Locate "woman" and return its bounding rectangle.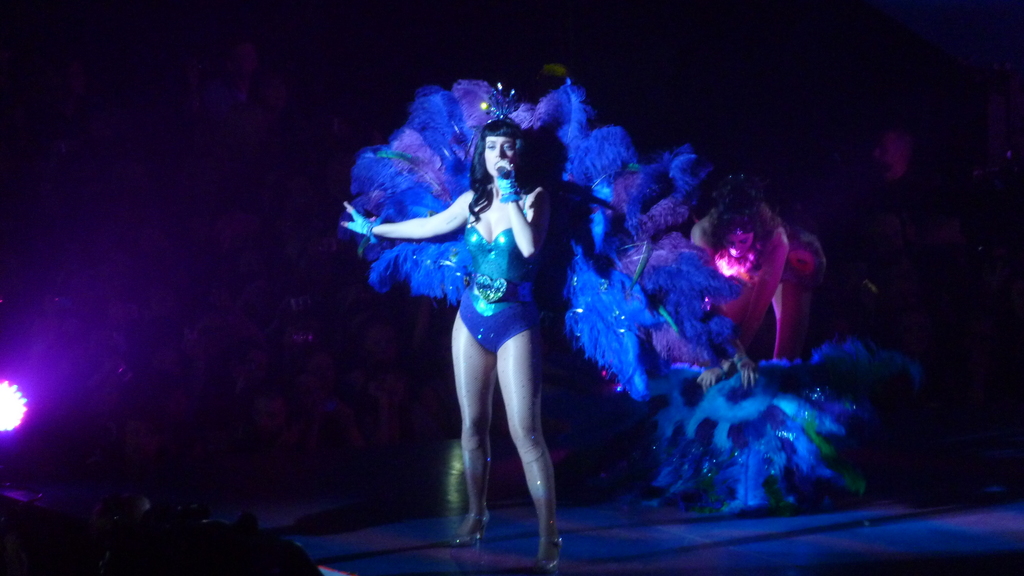
box(381, 91, 599, 541).
